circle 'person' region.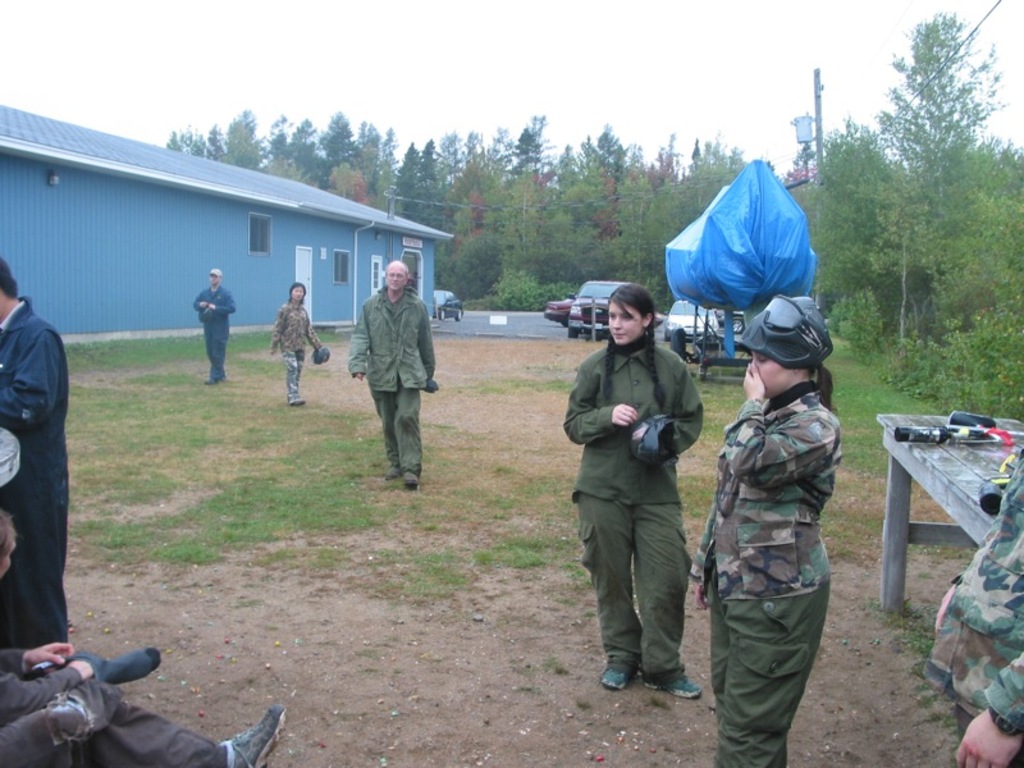
Region: left=268, top=283, right=323, bottom=410.
